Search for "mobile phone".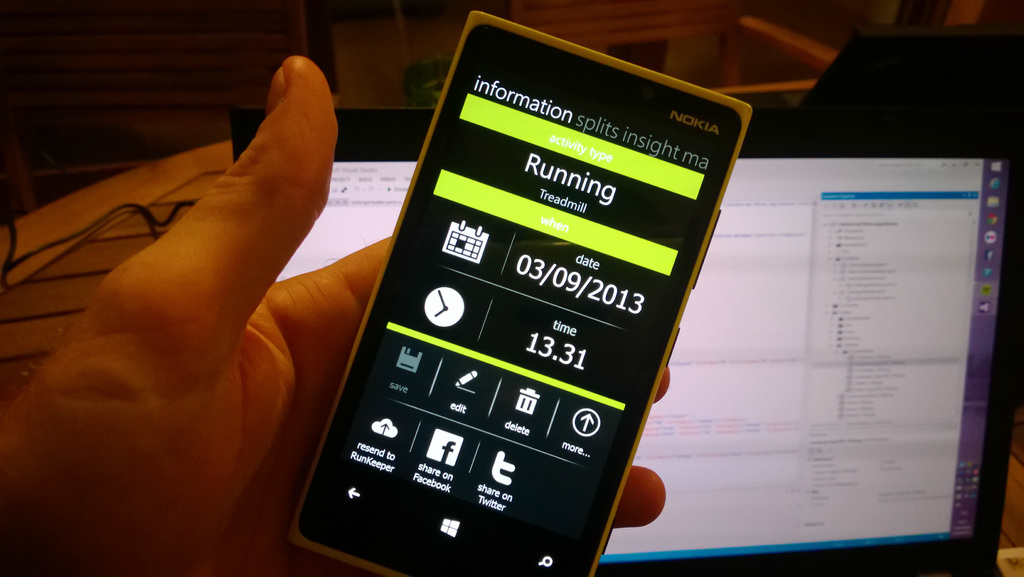
Found at 302/24/750/576.
